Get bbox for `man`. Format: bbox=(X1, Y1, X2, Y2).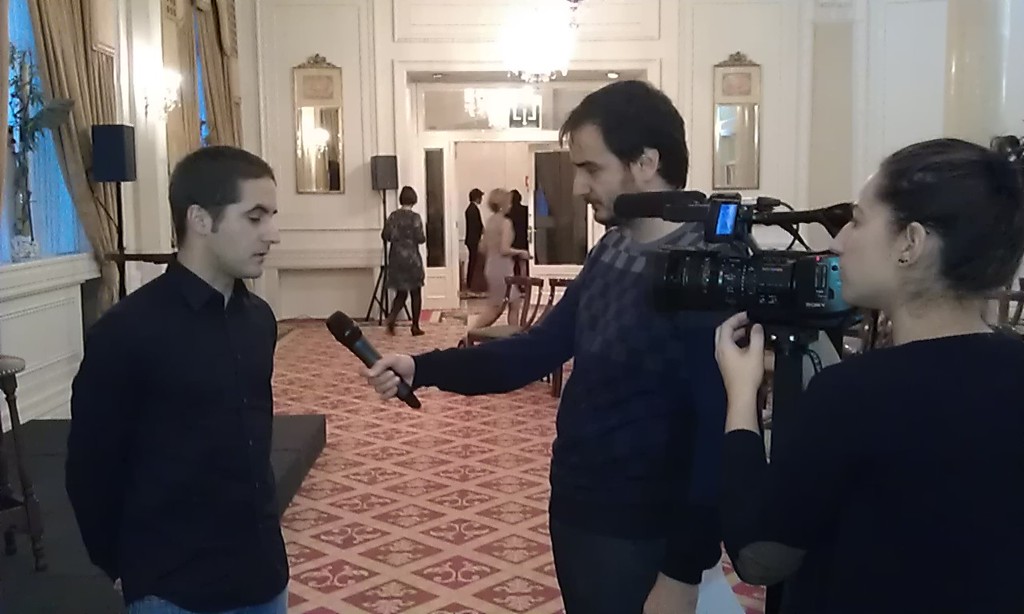
bbox=(358, 72, 775, 613).
